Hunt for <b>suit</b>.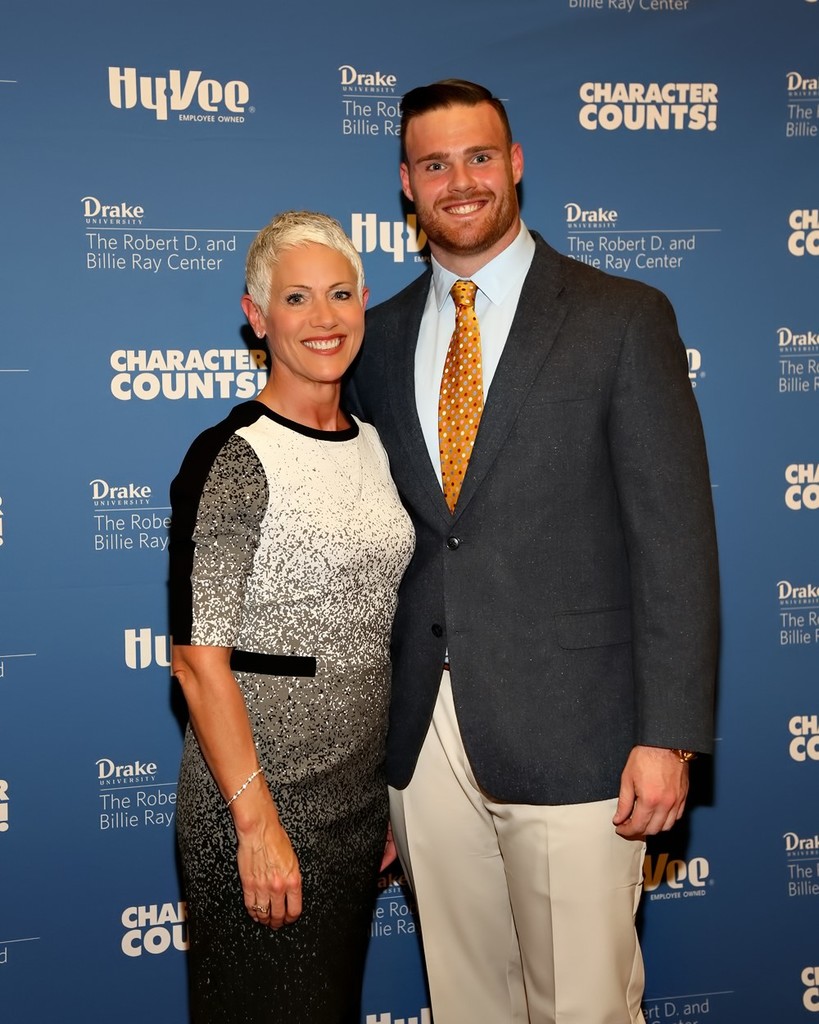
Hunted down at box(347, 220, 722, 1023).
